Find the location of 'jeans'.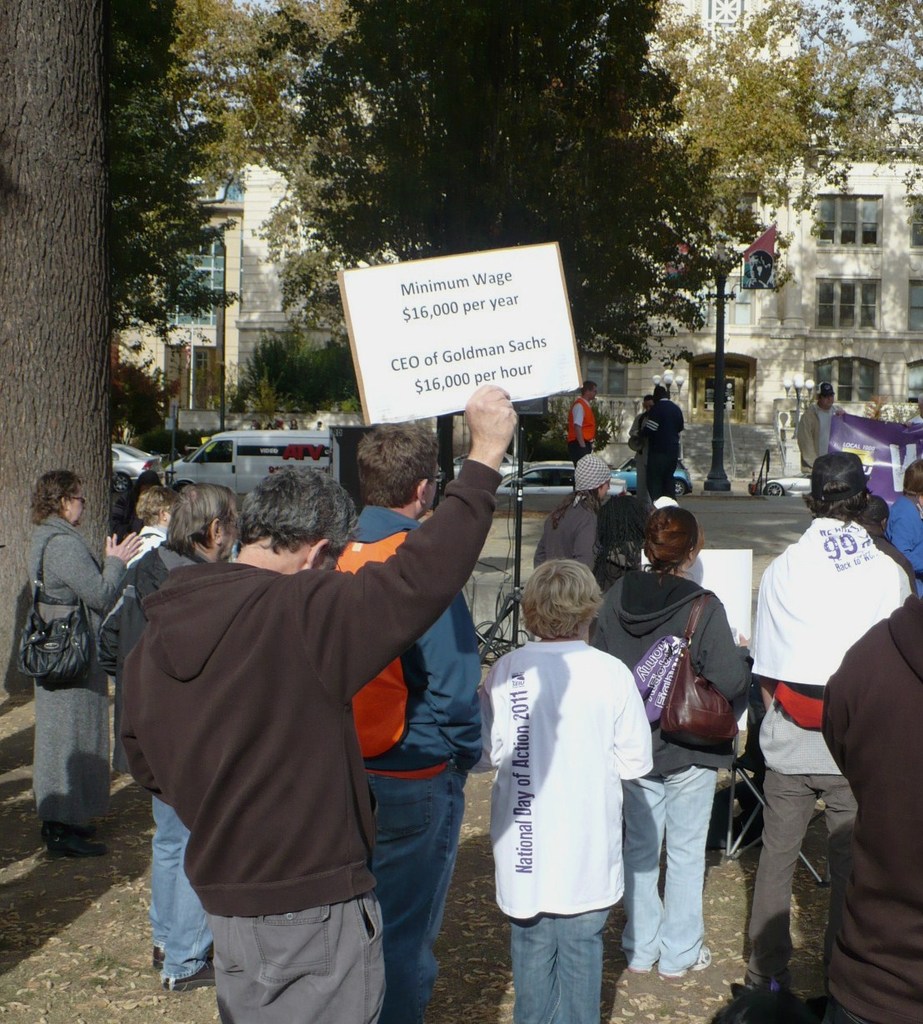
Location: <region>360, 727, 475, 997</region>.
